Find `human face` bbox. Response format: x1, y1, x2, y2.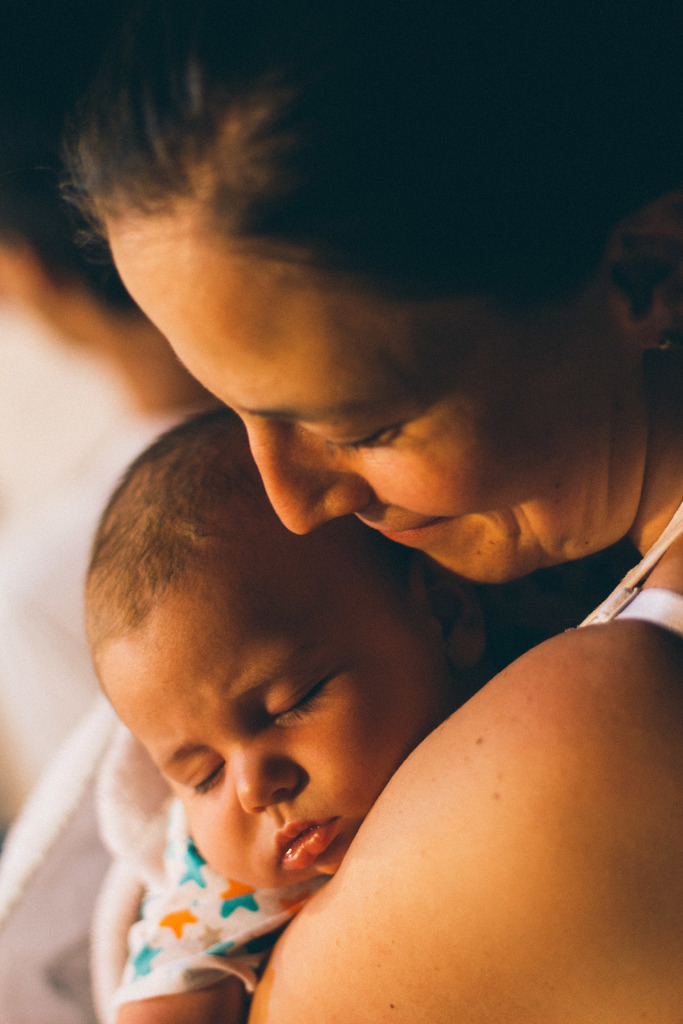
96, 563, 456, 886.
